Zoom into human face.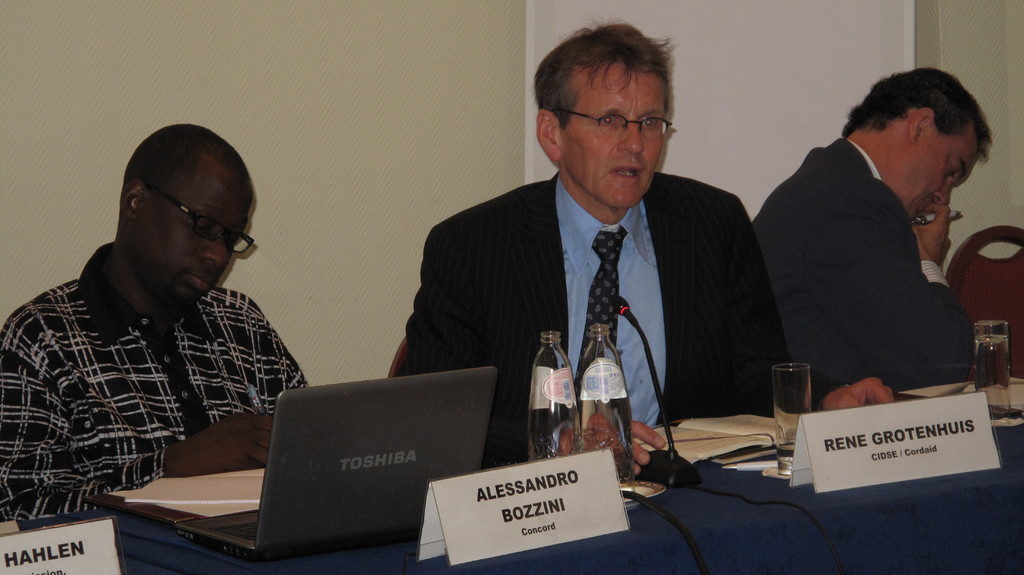
Zoom target: crop(894, 143, 975, 215).
